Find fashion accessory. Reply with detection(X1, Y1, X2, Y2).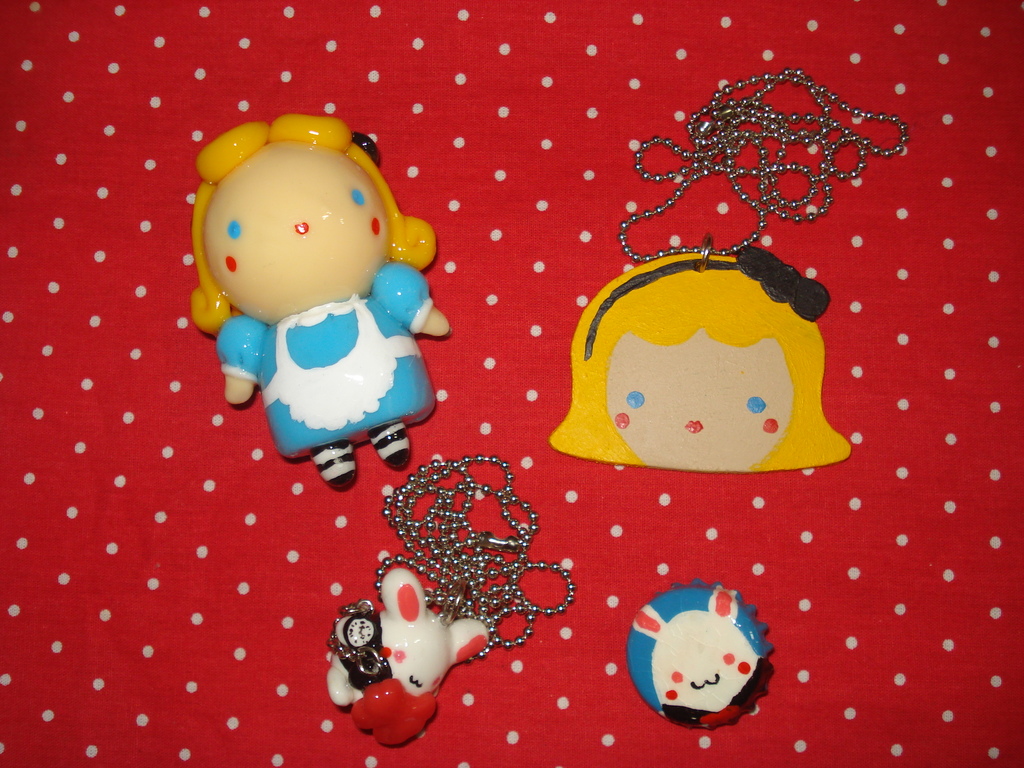
detection(323, 454, 577, 745).
